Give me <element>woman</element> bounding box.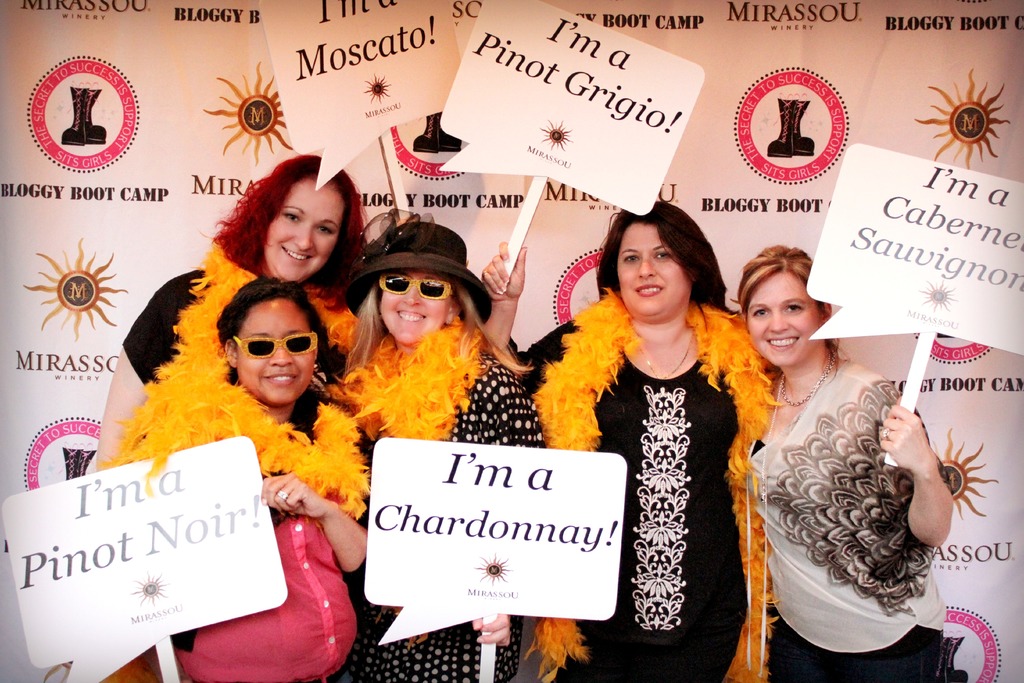
bbox=[725, 238, 960, 659].
